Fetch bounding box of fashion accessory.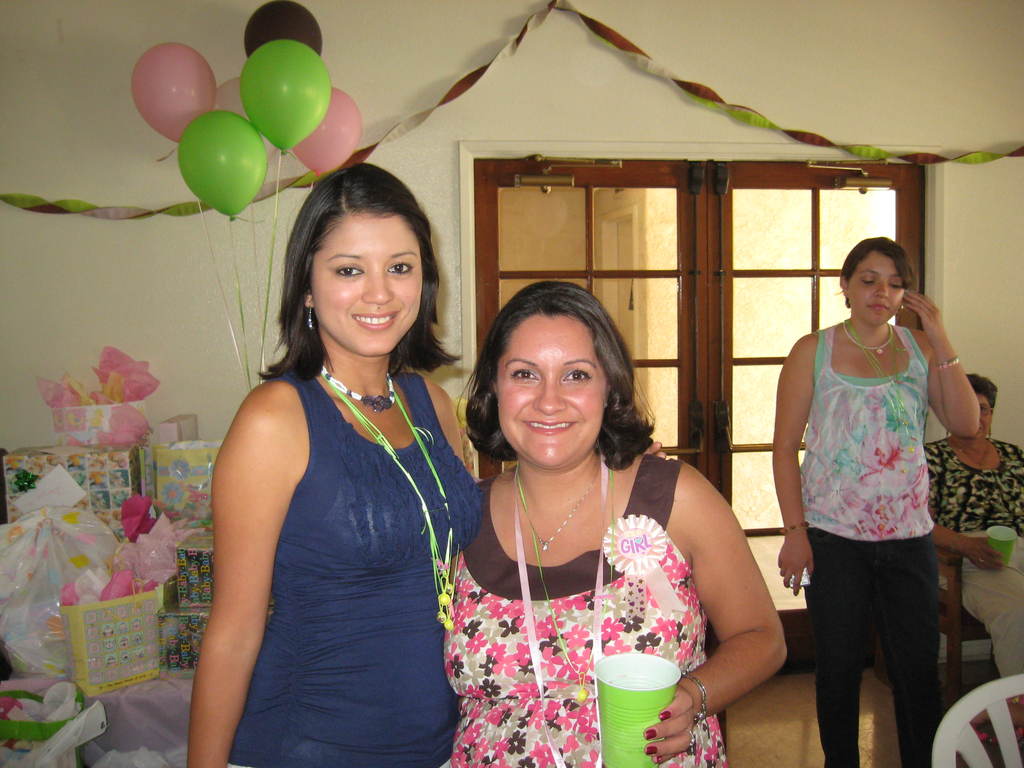
Bbox: (681,667,707,719).
